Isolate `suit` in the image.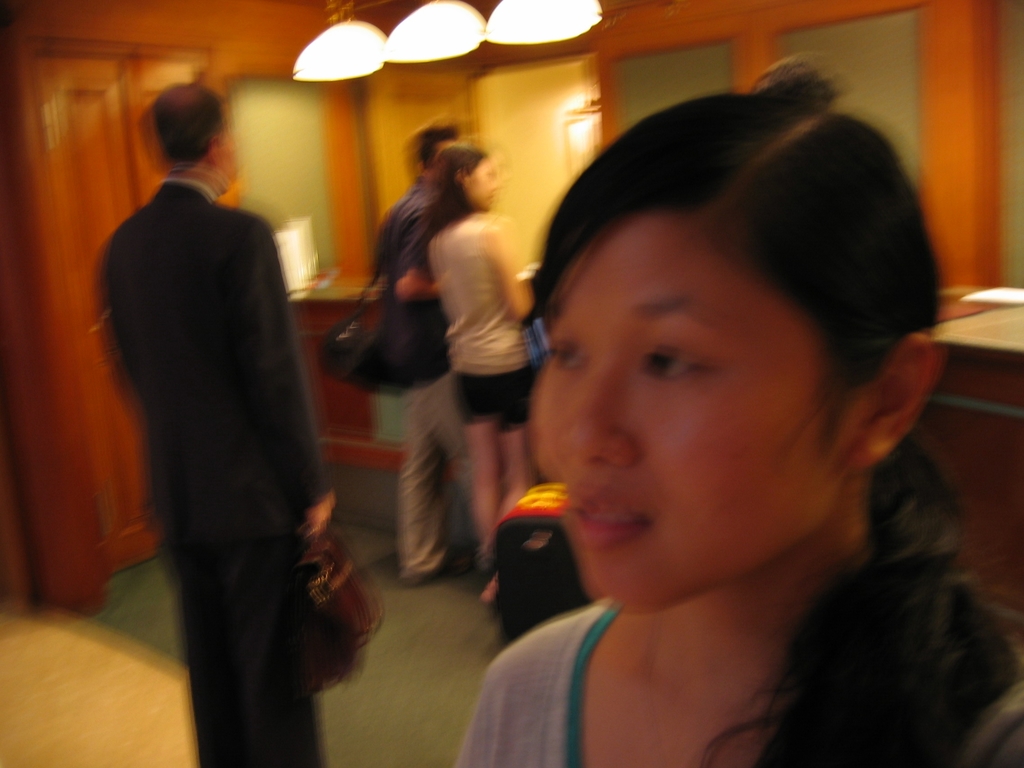
Isolated region: region(114, 153, 382, 749).
